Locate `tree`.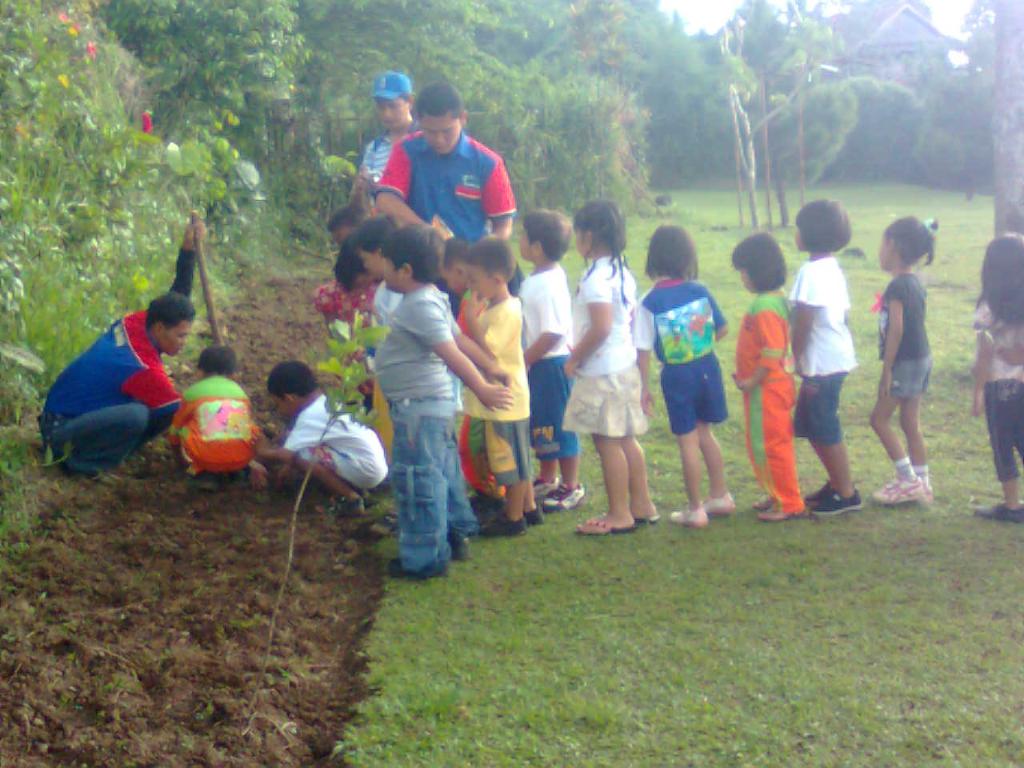
Bounding box: rect(520, 64, 681, 202).
